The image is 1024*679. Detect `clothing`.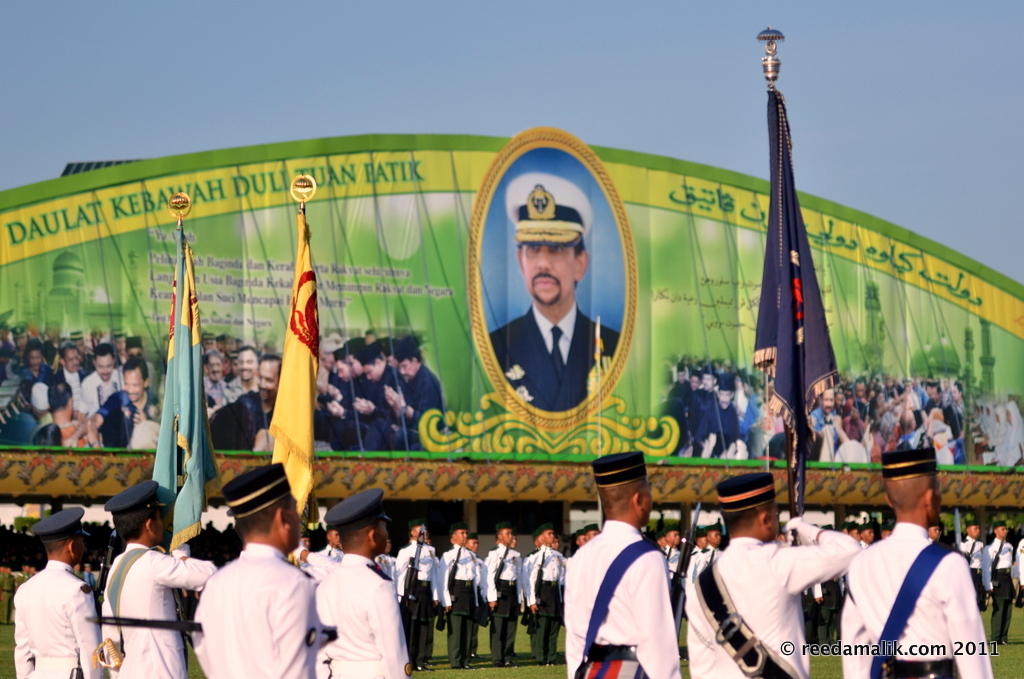
Detection: 836/520/999/678.
